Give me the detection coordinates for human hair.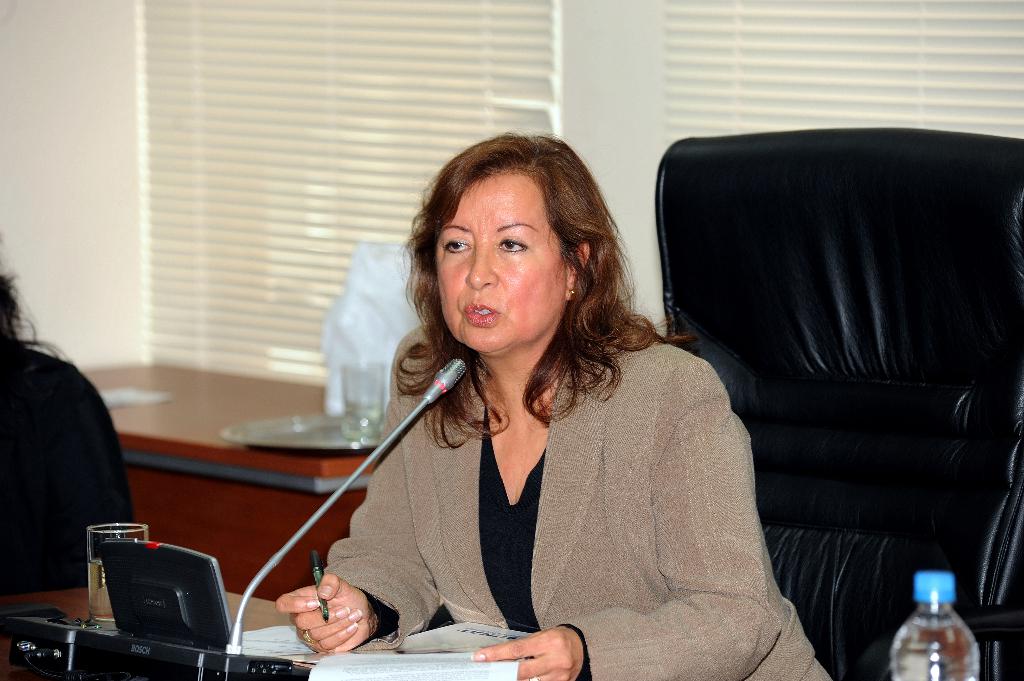
select_region(404, 127, 633, 437).
